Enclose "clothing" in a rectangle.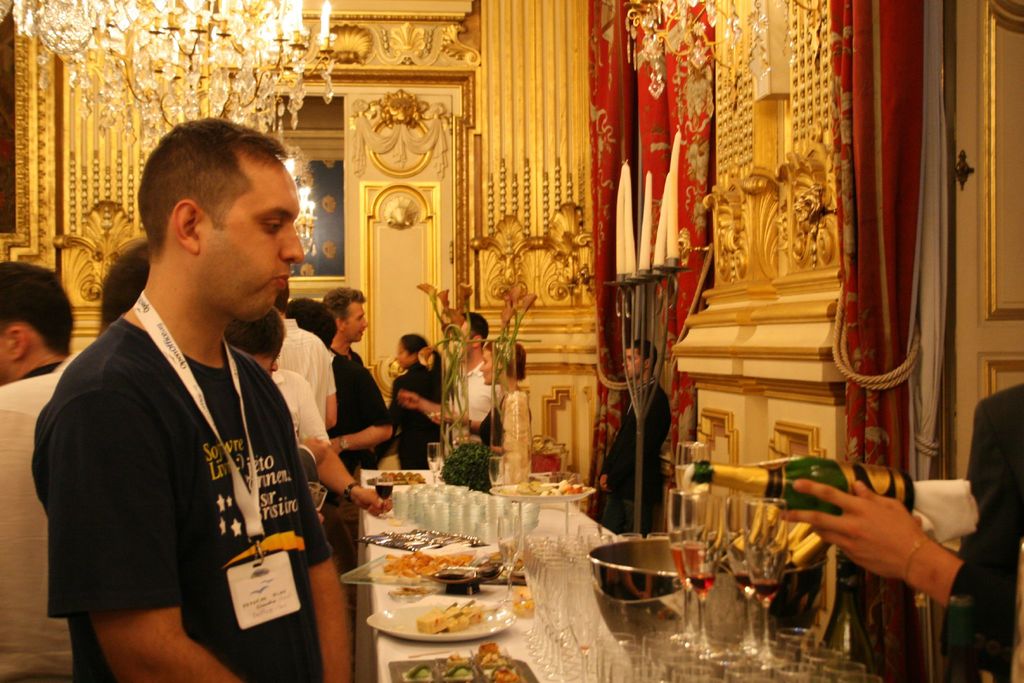
box=[271, 370, 328, 440].
